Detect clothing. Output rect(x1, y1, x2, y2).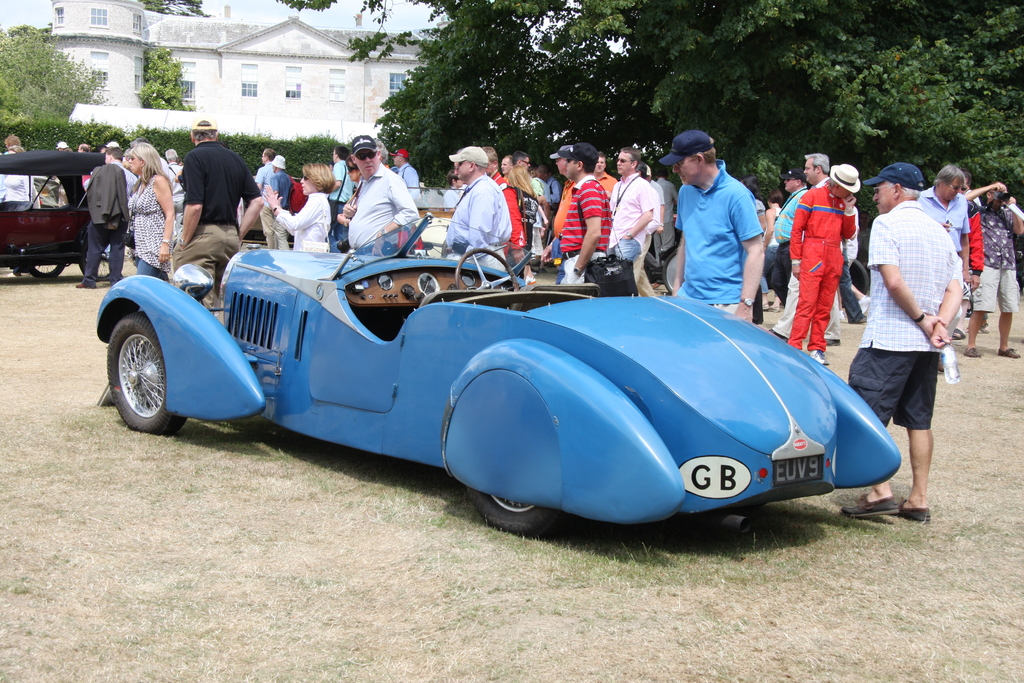
rect(329, 157, 356, 232).
